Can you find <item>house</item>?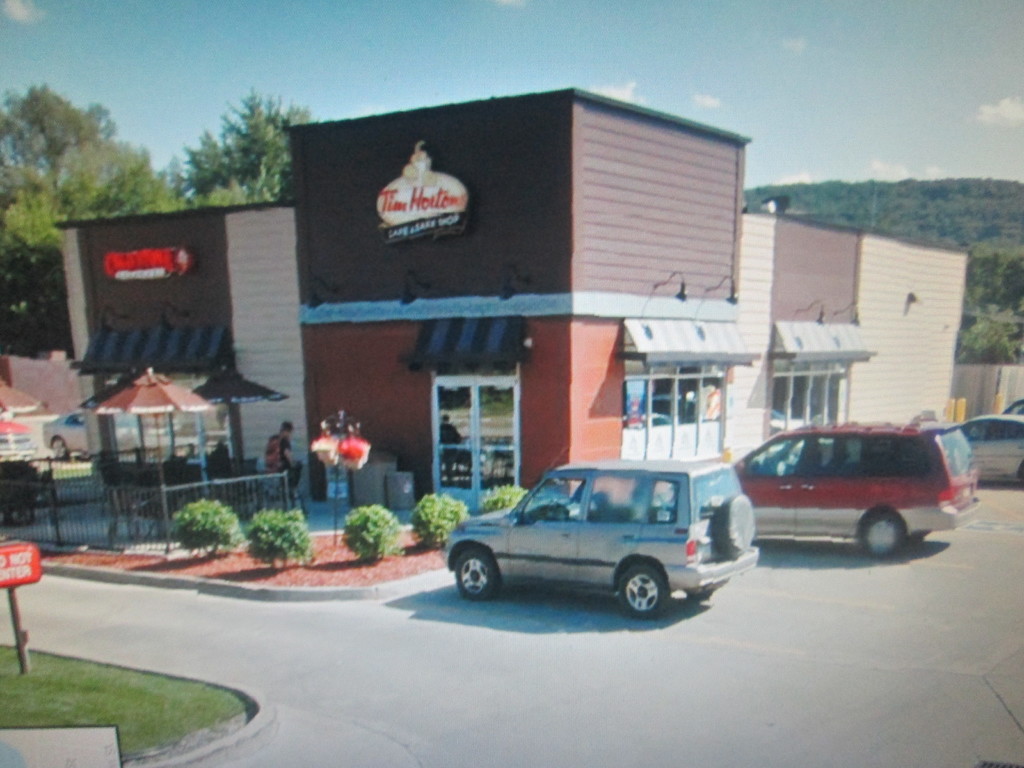
Yes, bounding box: crop(282, 81, 747, 513).
